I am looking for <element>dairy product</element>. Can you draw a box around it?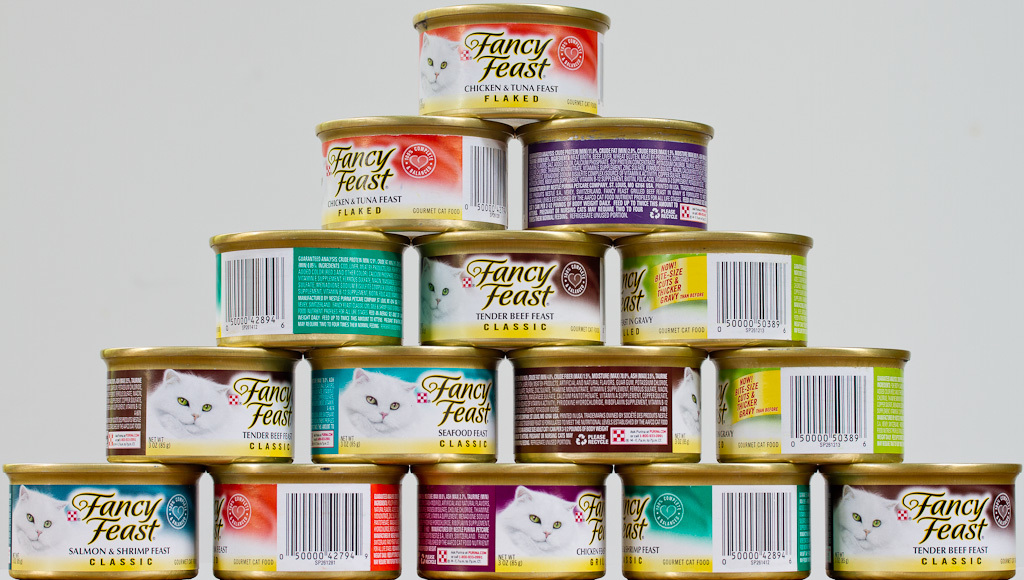
Sure, the bounding box is <bbox>220, 454, 400, 576</bbox>.
